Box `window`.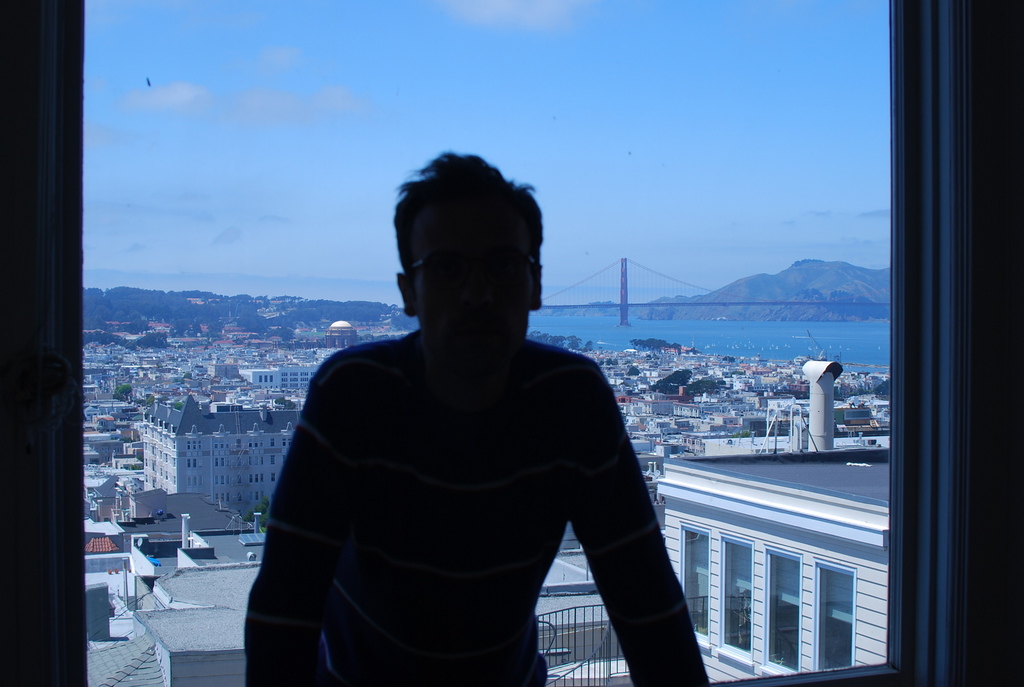
269:375:276:383.
